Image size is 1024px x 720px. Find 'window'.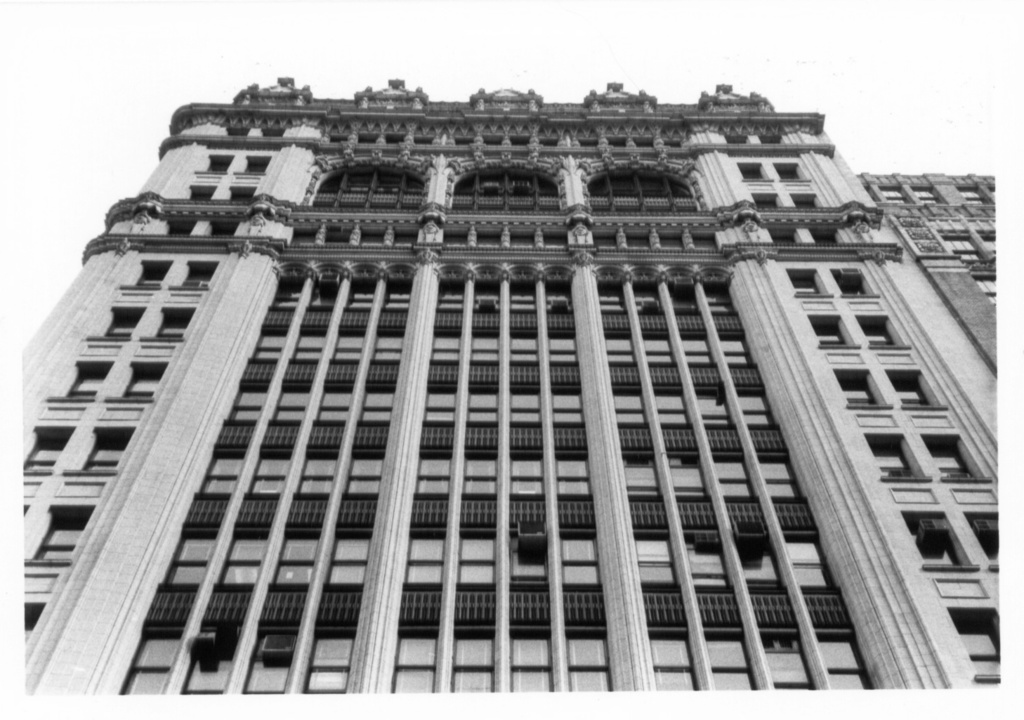
721:331:756:362.
